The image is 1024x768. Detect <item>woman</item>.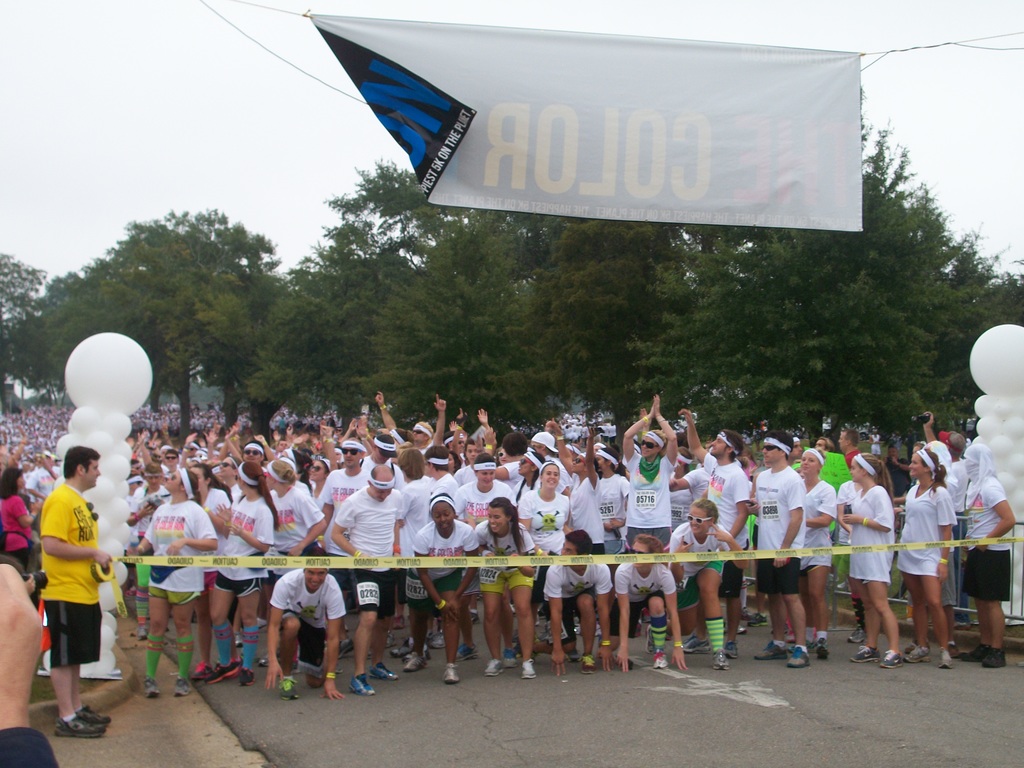
Detection: l=399, t=492, r=479, b=692.
